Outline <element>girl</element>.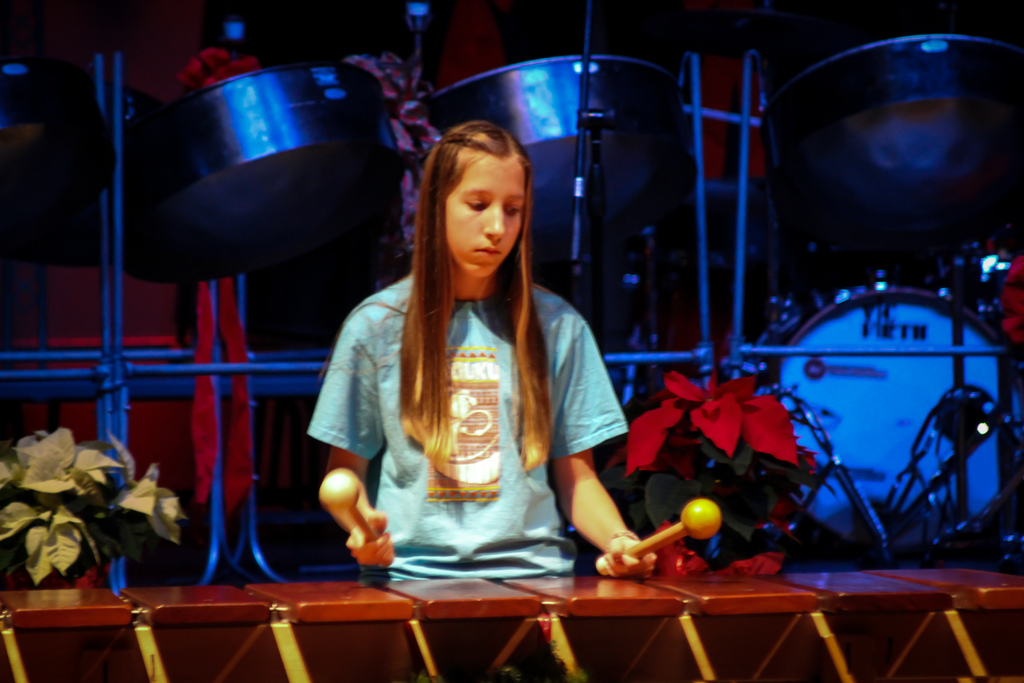
Outline: detection(316, 122, 639, 682).
